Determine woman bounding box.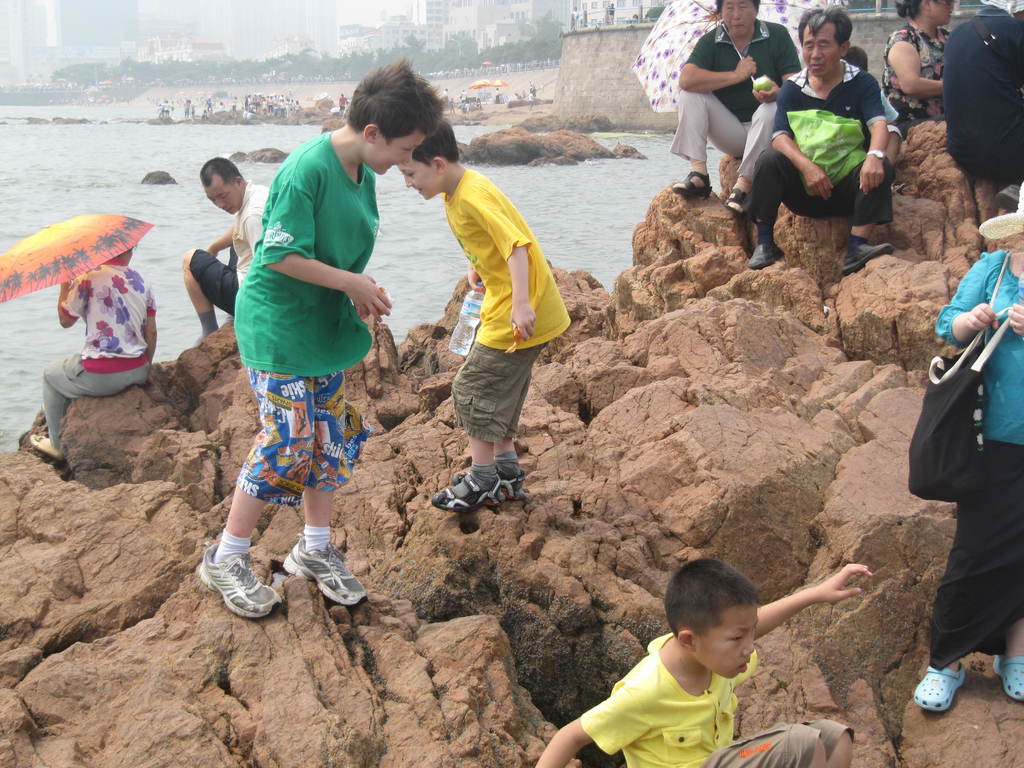
Determined: [29,247,163,470].
